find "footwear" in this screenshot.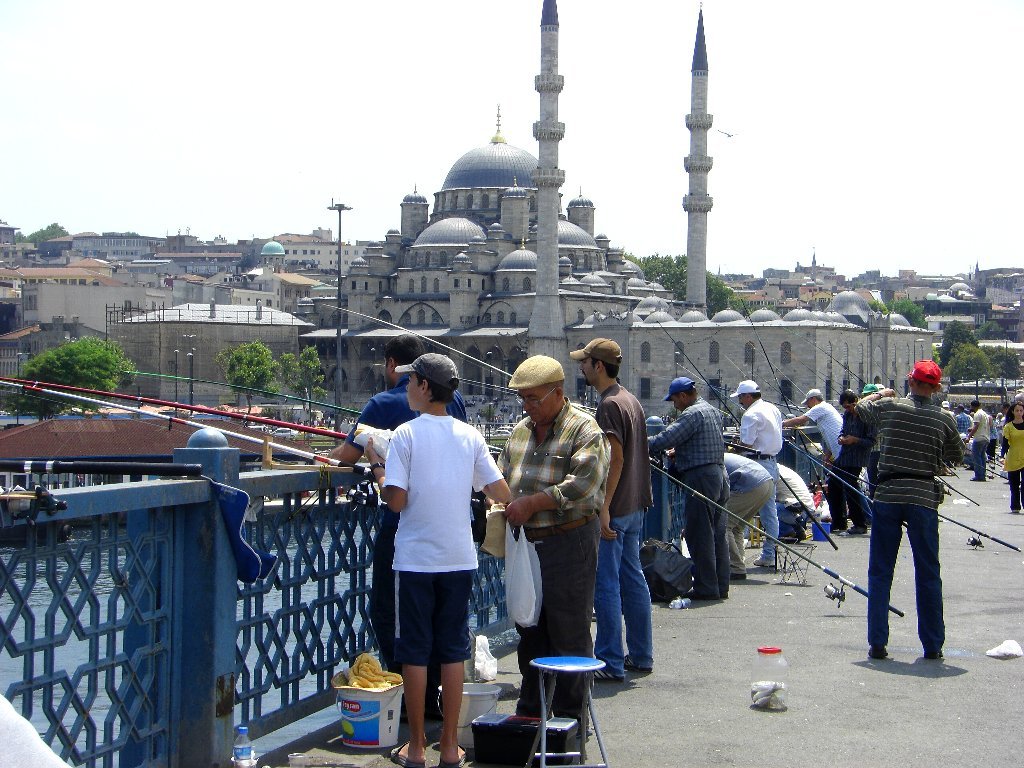
The bounding box for "footwear" is (x1=755, y1=556, x2=773, y2=566).
